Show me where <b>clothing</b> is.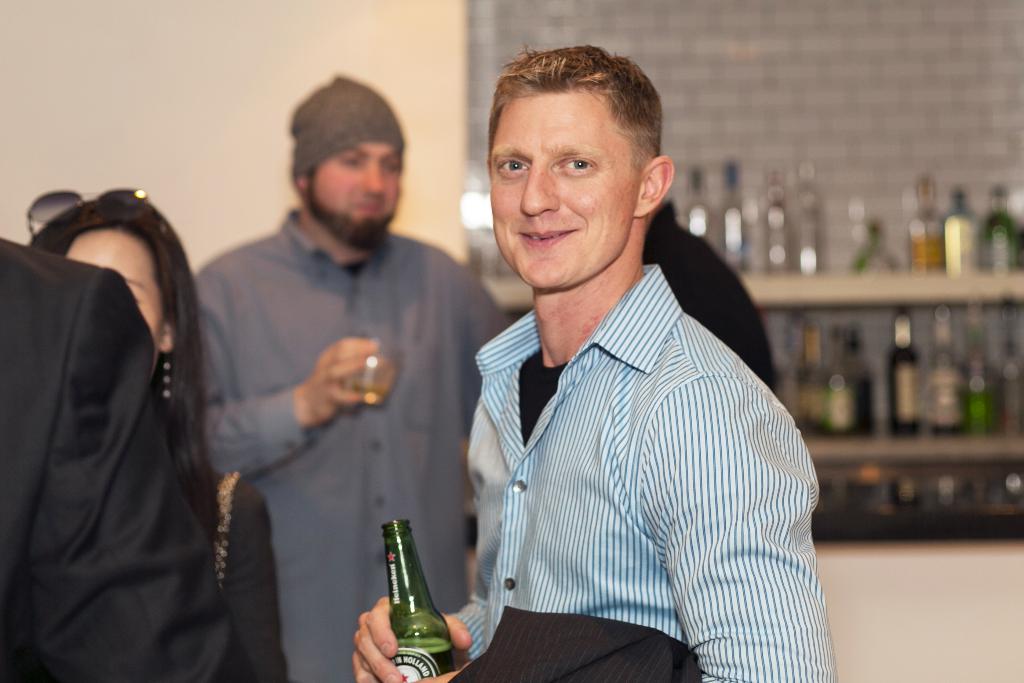
<b>clothing</b> is at 198 468 289 682.
